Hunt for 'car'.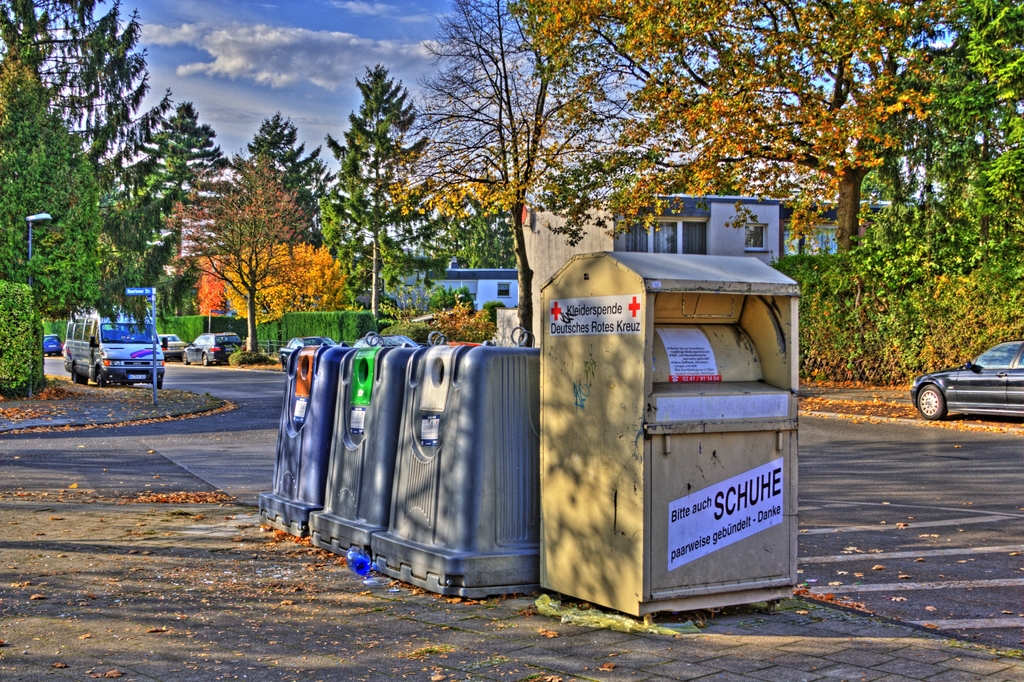
Hunted down at bbox(58, 300, 166, 399).
